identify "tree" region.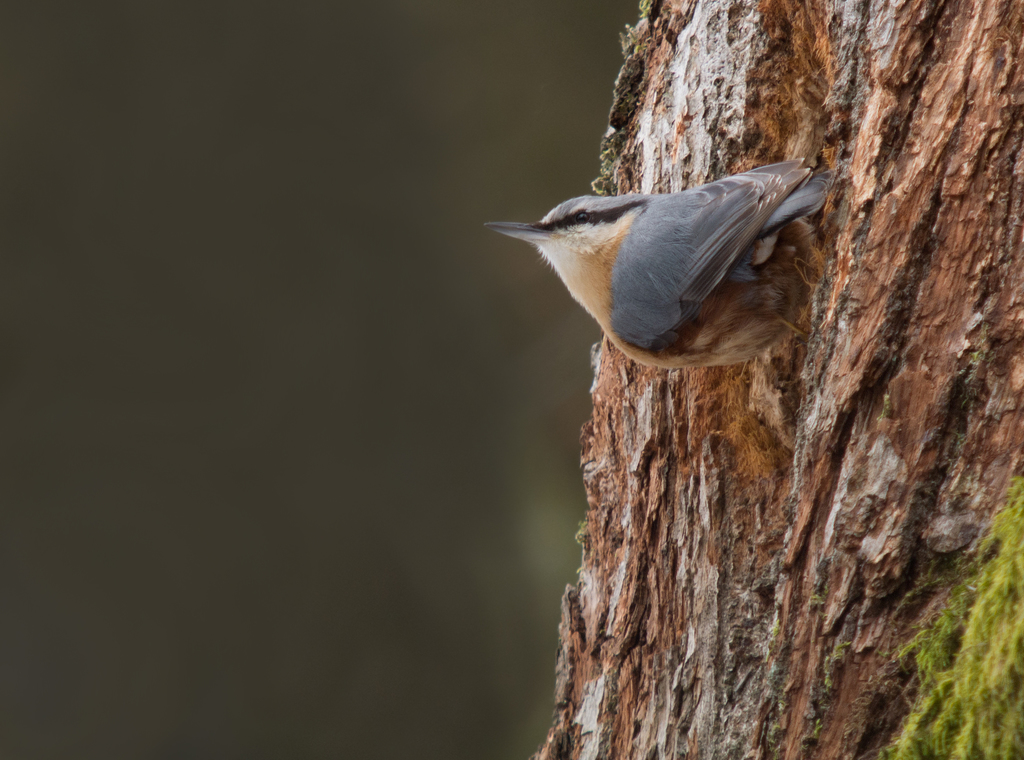
Region: (left=527, top=0, right=1023, bottom=759).
